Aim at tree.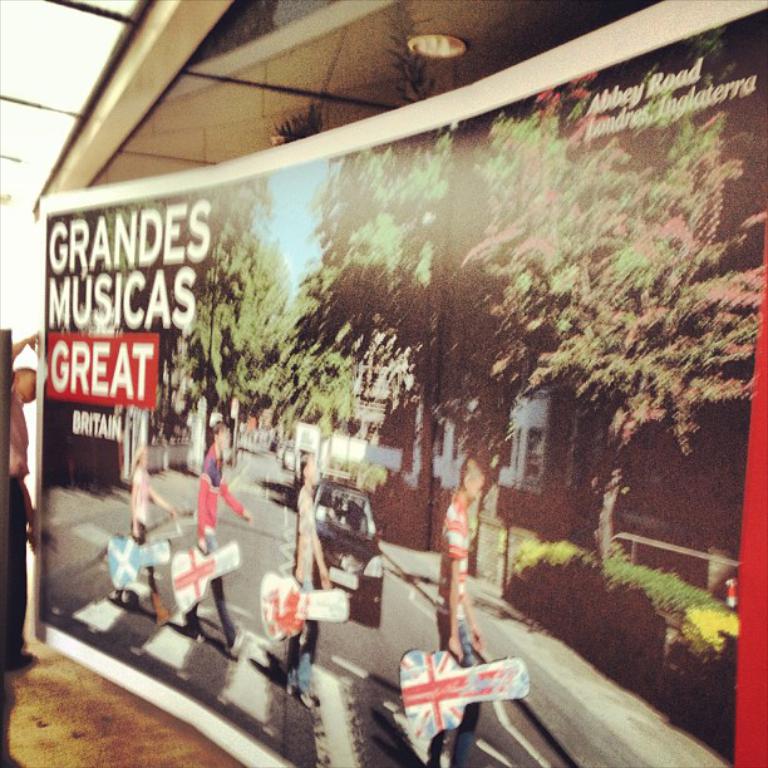
Aimed at (284, 134, 517, 575).
